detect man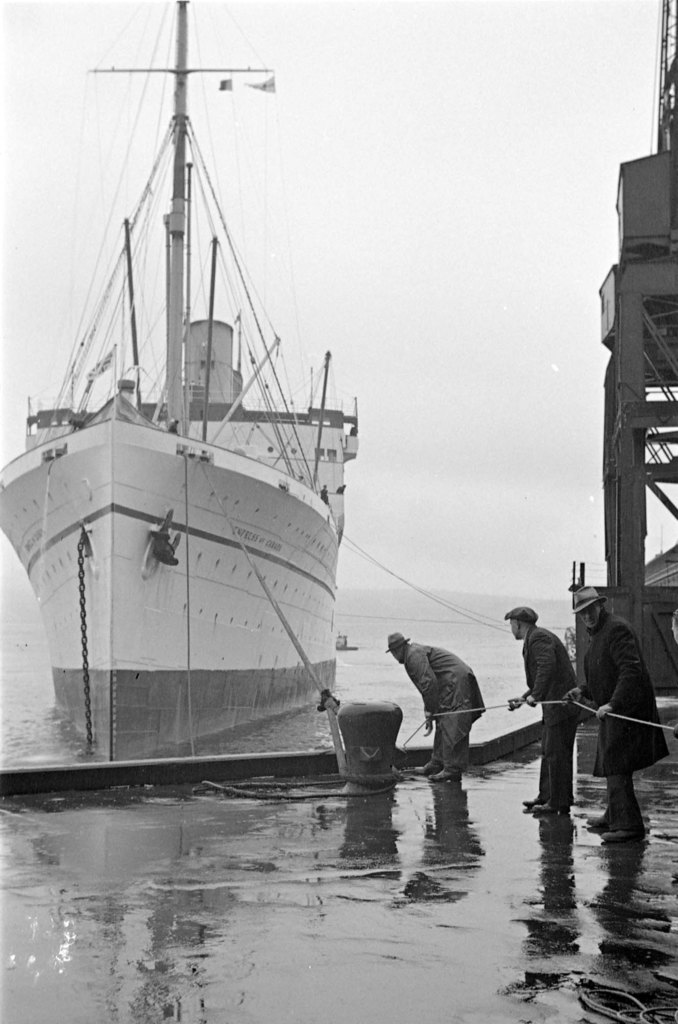
detection(562, 583, 667, 852)
